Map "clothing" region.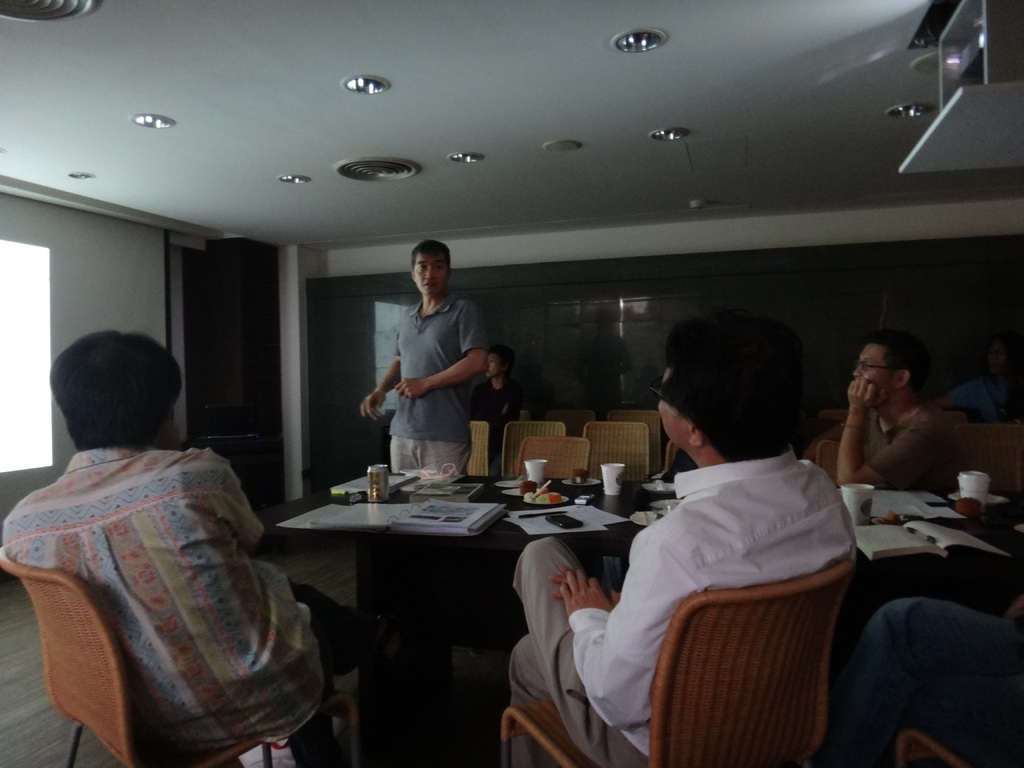
Mapped to <region>504, 446, 856, 767</region>.
